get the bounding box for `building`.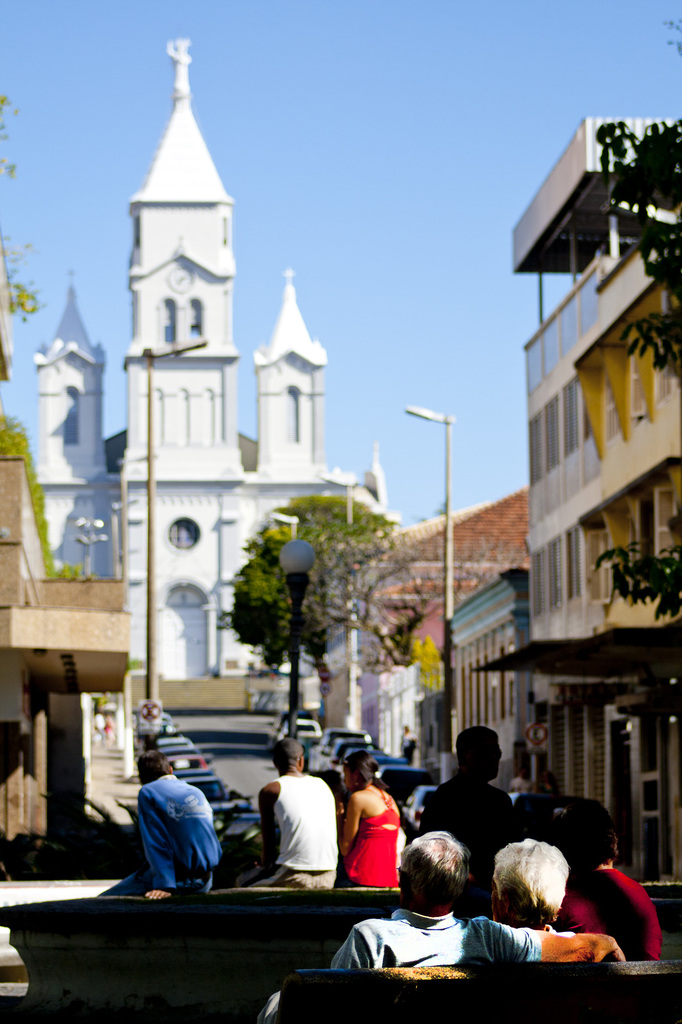
(x1=0, y1=435, x2=143, y2=846).
